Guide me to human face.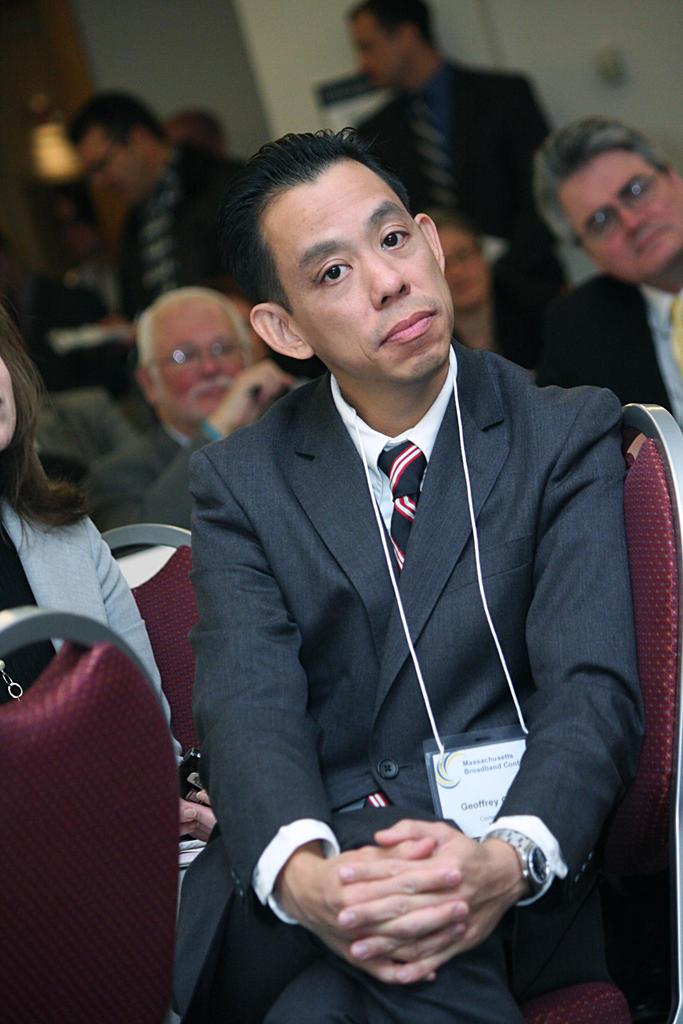
Guidance: <box>347,12,409,87</box>.
